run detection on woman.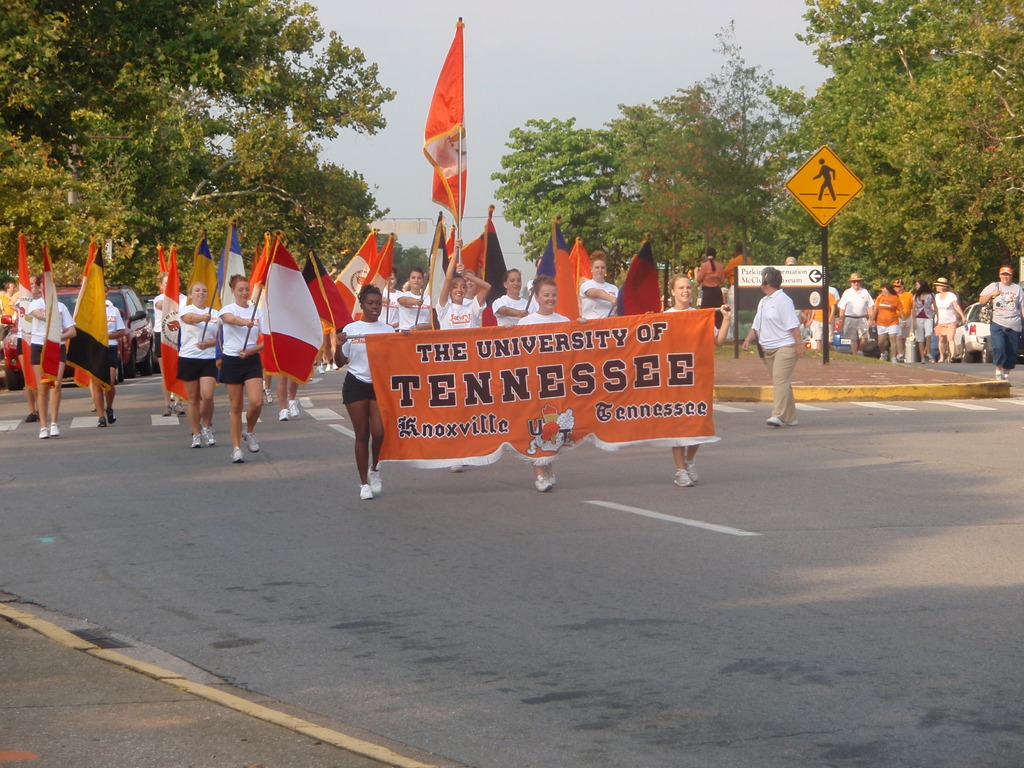
Result: BBox(909, 271, 936, 360).
